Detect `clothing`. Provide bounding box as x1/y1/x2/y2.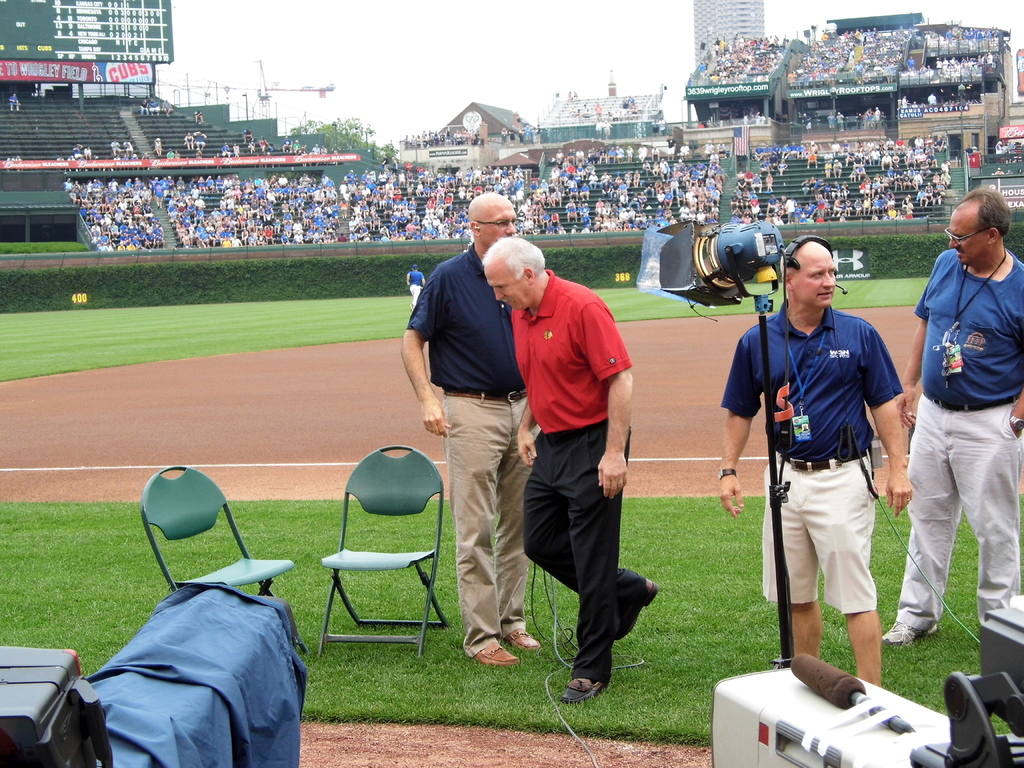
652/122/660/132.
